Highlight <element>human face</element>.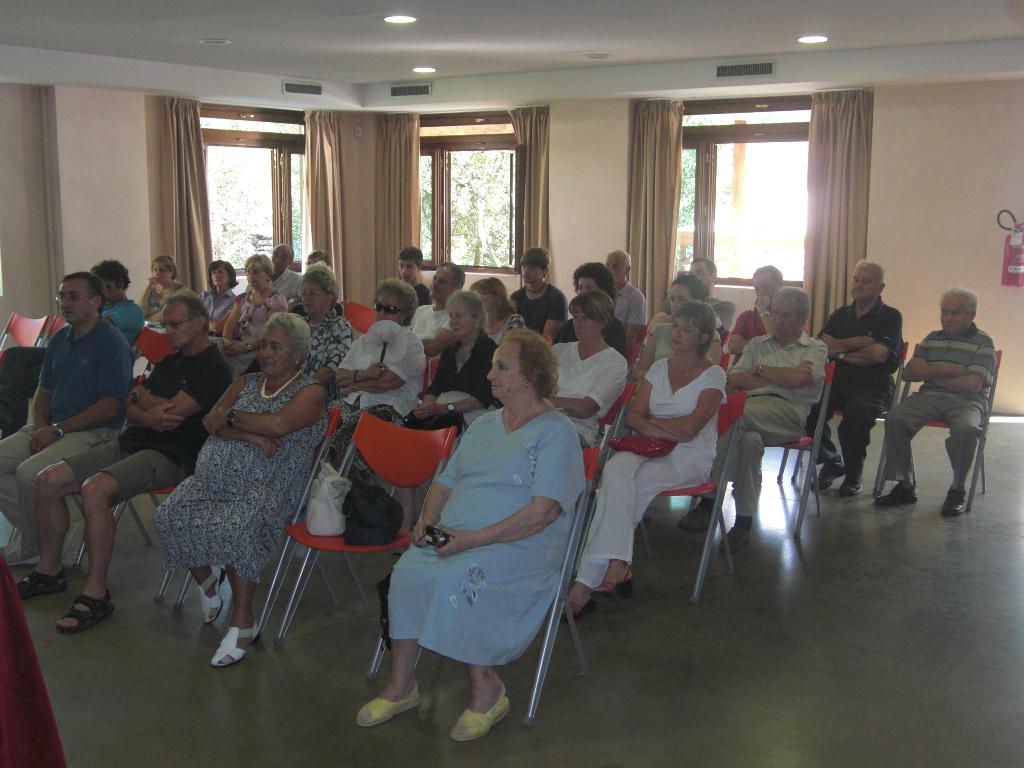
Highlighted region: bbox(610, 257, 628, 294).
